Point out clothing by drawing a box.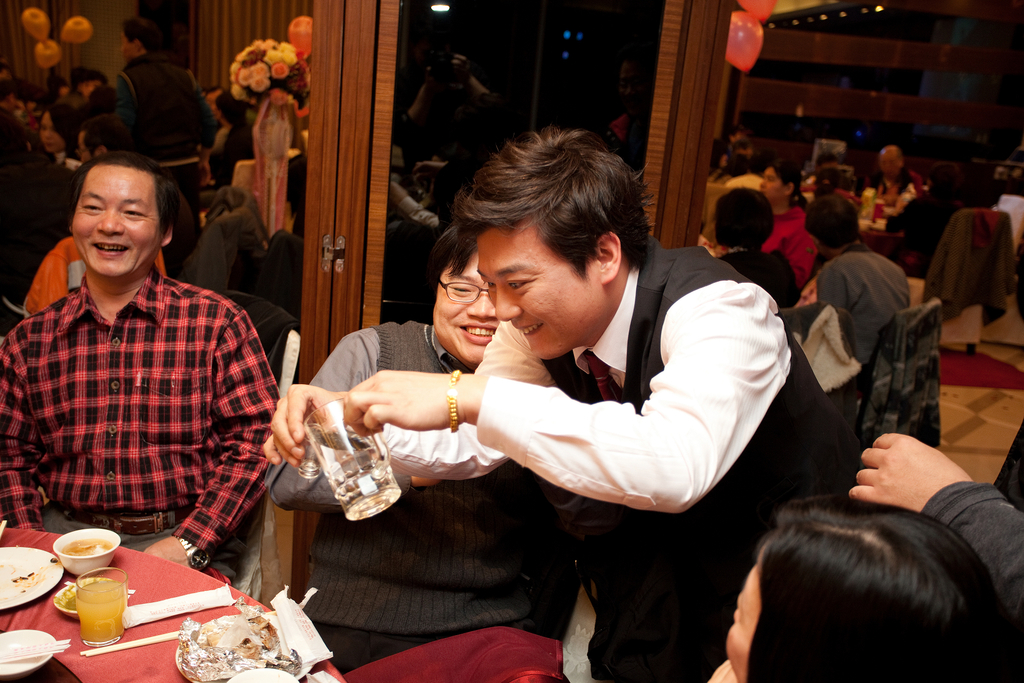
x1=918, y1=416, x2=1023, y2=630.
